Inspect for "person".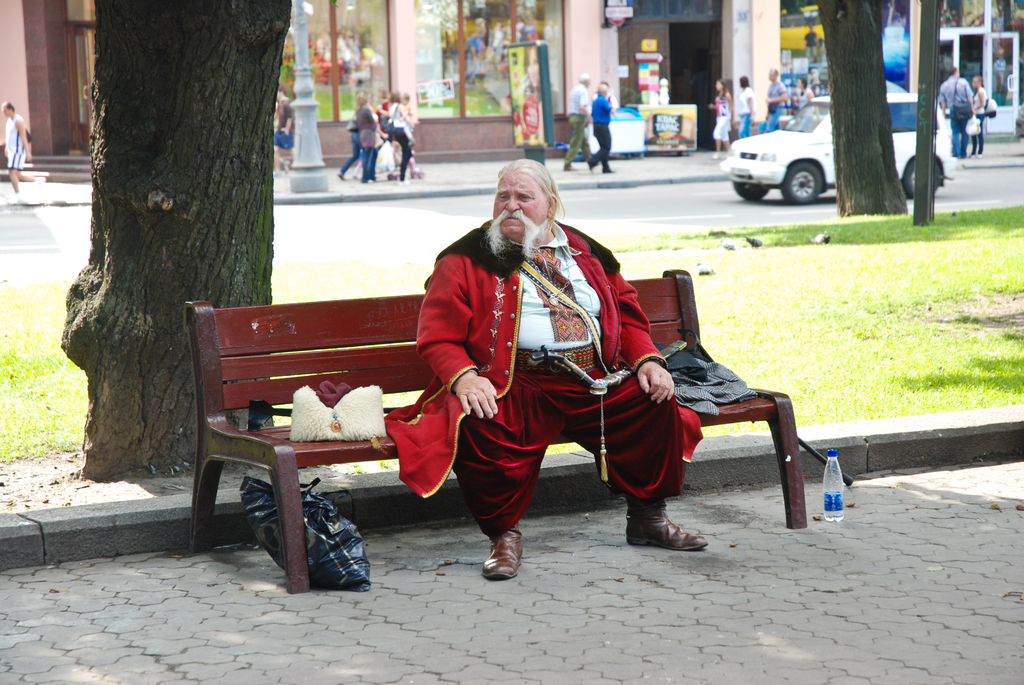
Inspection: {"left": 728, "top": 74, "right": 761, "bottom": 143}.
